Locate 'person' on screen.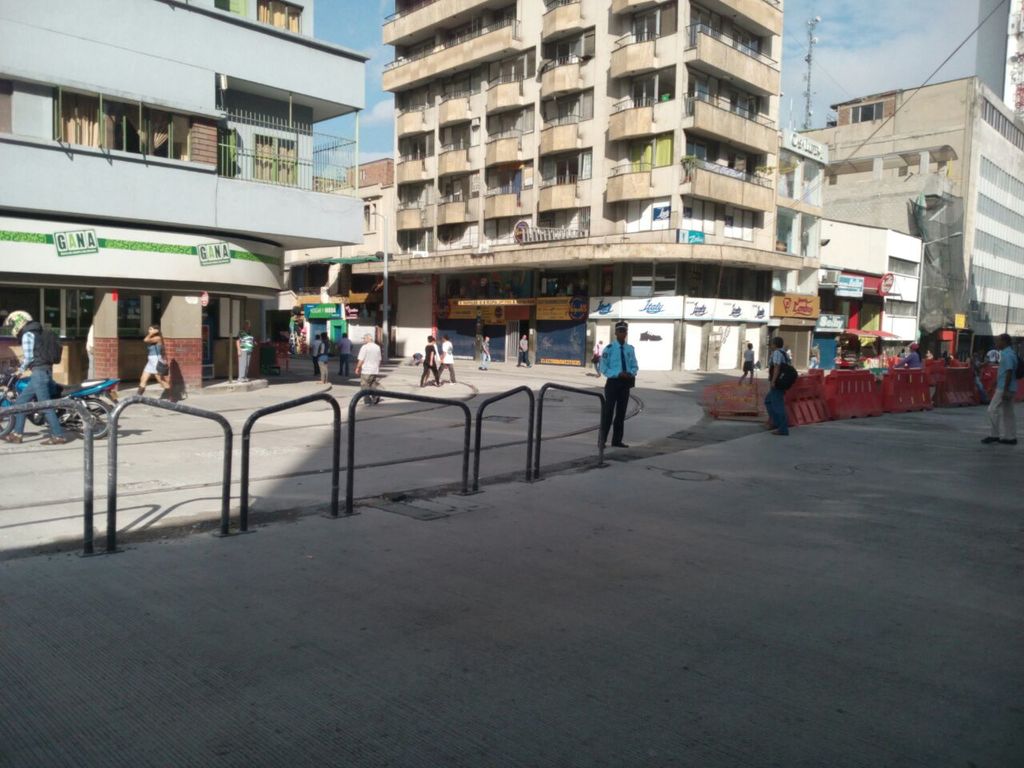
On screen at crop(761, 332, 790, 437).
